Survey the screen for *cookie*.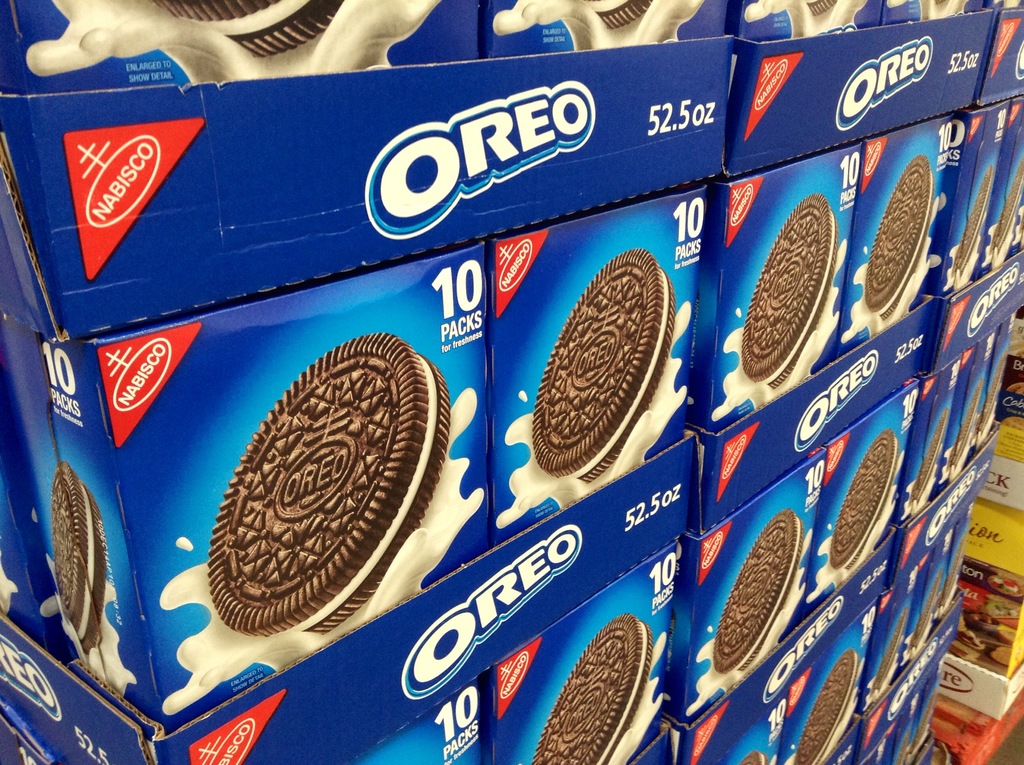
Survey found: crop(831, 428, 900, 570).
